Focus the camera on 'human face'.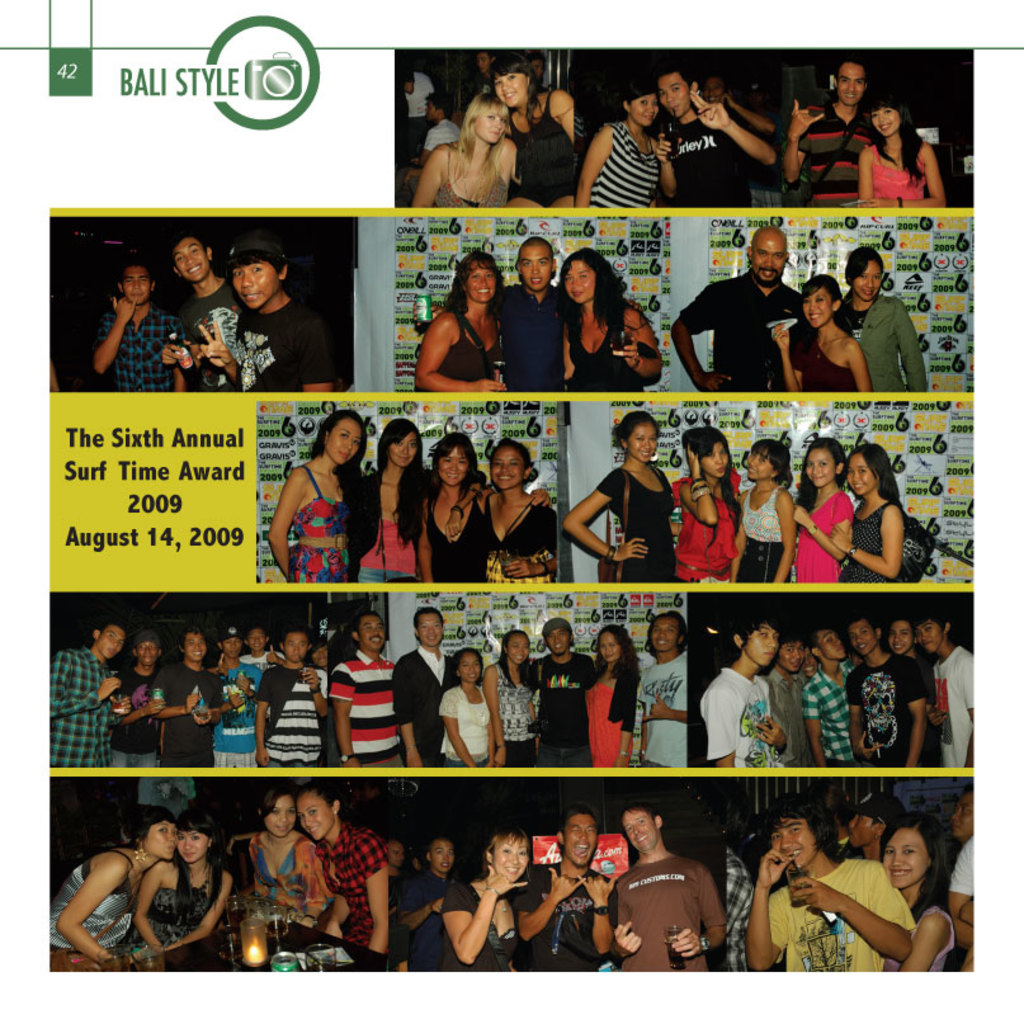
Focus region: x1=802, y1=292, x2=831, y2=329.
